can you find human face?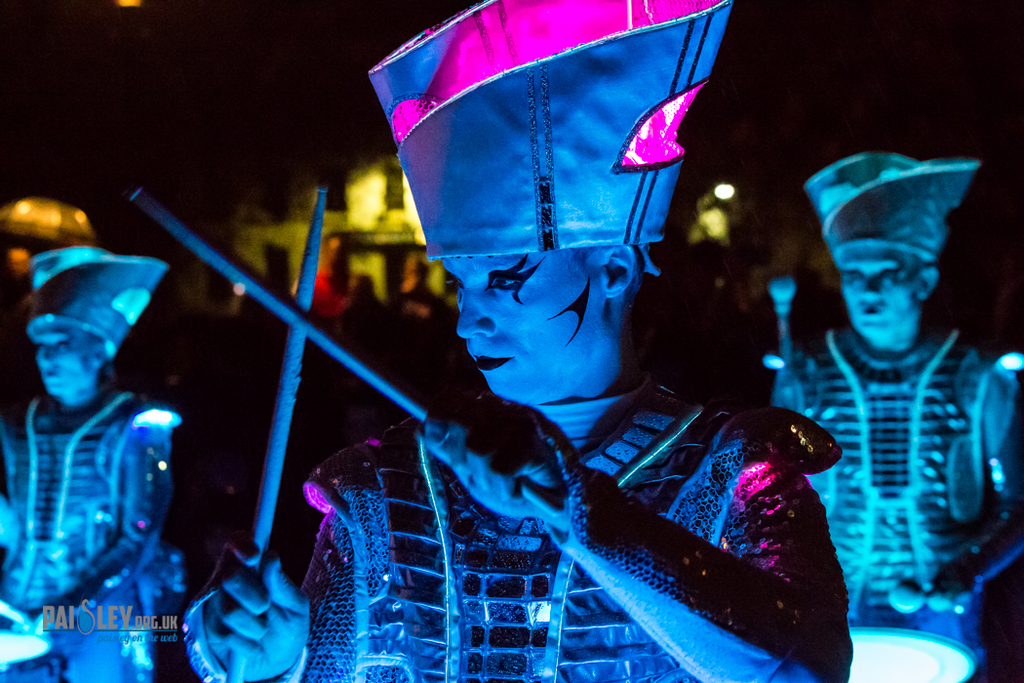
Yes, bounding box: 833/242/921/336.
